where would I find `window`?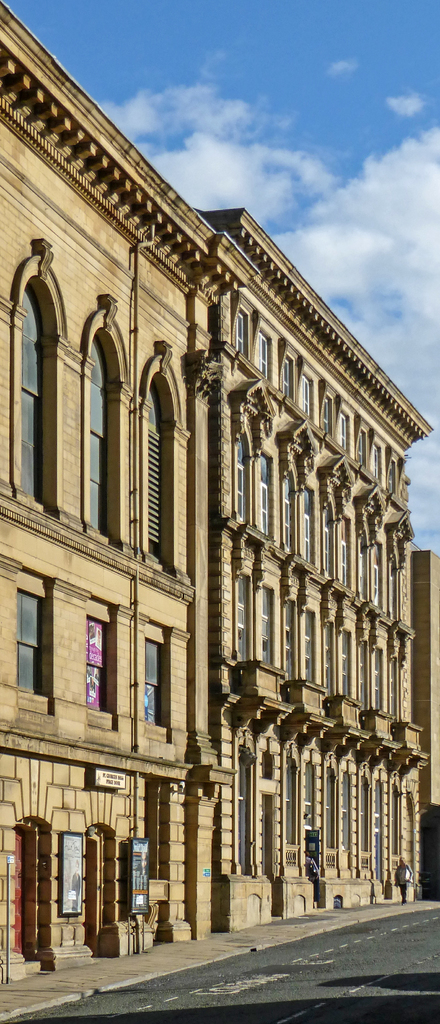
At [left=88, top=337, right=111, bottom=534].
